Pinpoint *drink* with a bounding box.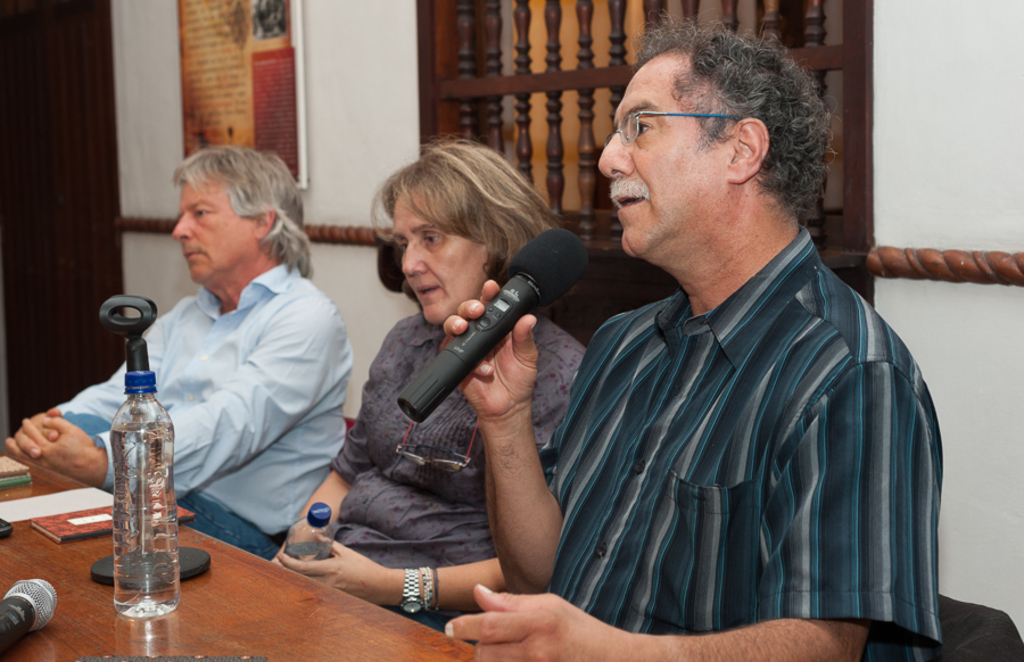
[109, 421, 181, 620].
